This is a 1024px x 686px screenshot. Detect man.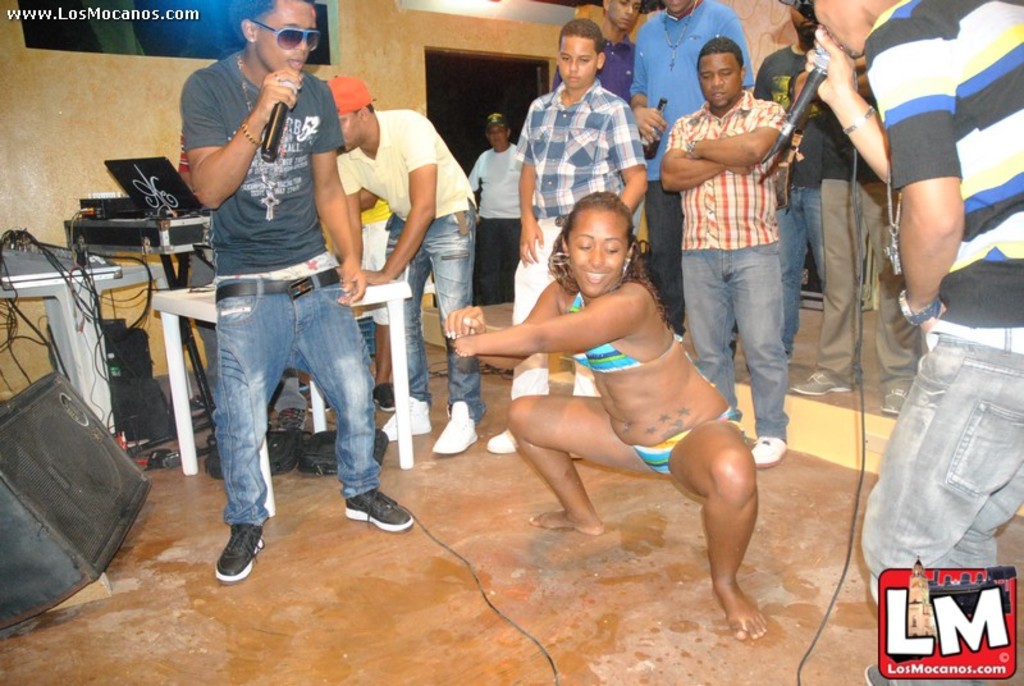
x1=466 y1=110 x2=536 y2=305.
